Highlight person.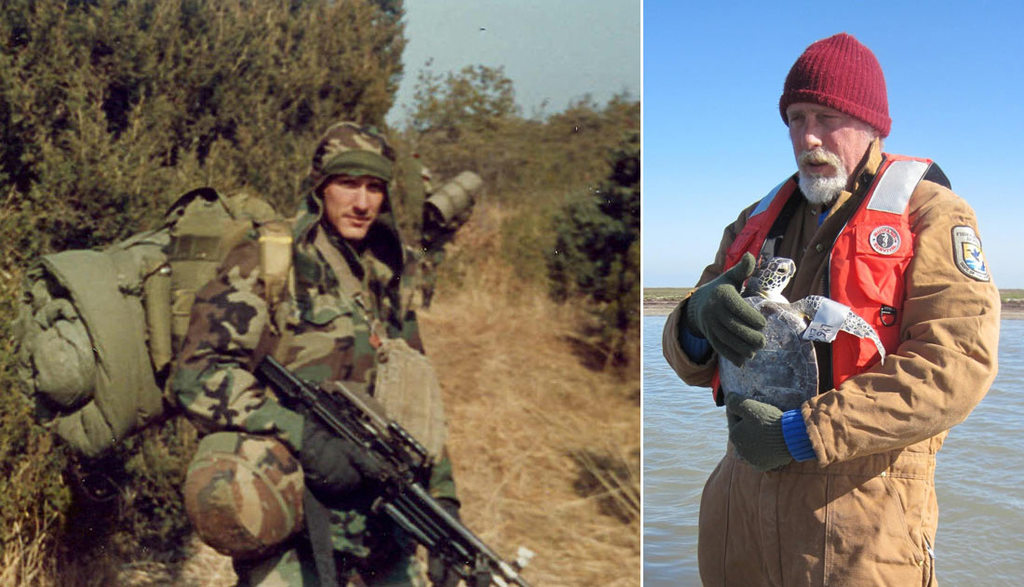
Highlighted region: <box>201,158,454,550</box>.
